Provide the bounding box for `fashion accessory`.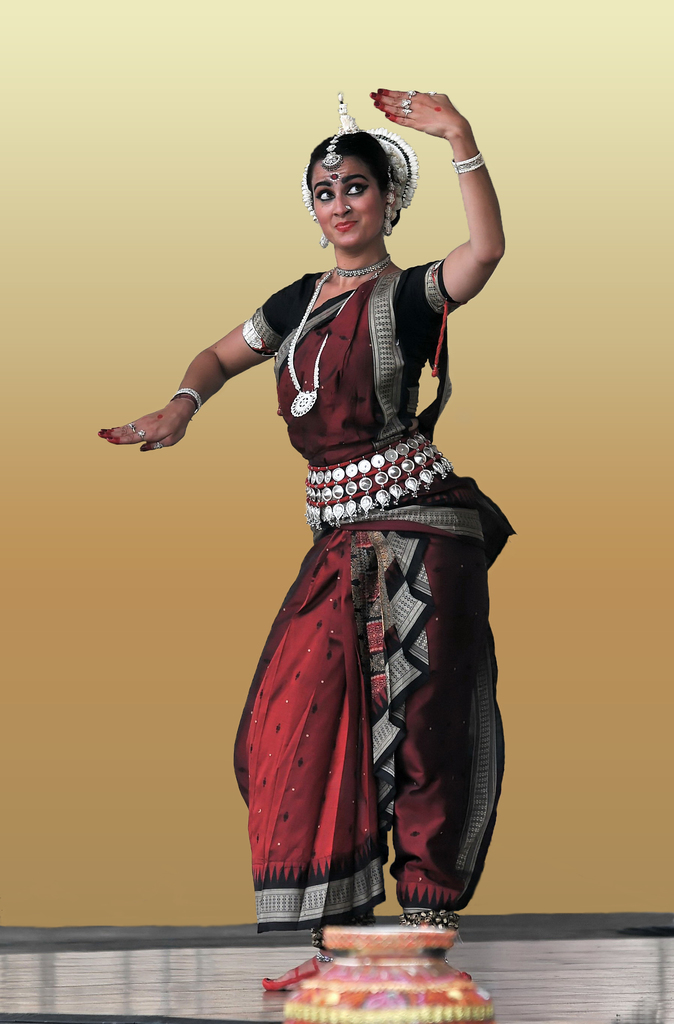
pyautogui.locateOnScreen(172, 386, 200, 419).
